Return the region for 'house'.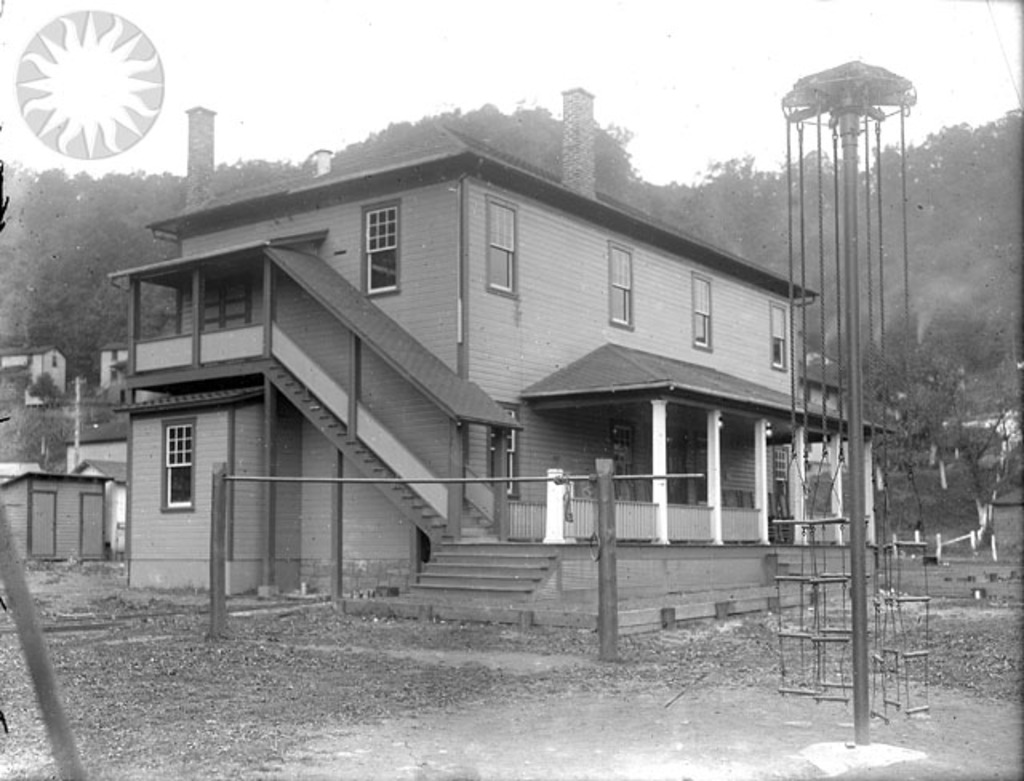
x1=64 y1=416 x2=134 y2=471.
